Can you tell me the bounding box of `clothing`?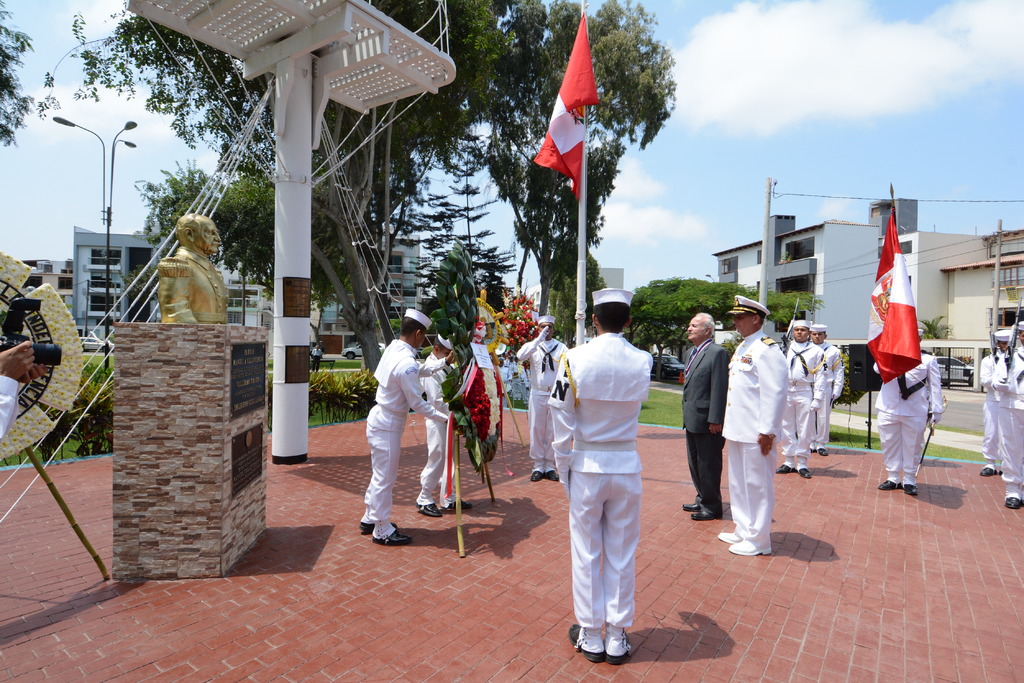
[678,342,734,513].
